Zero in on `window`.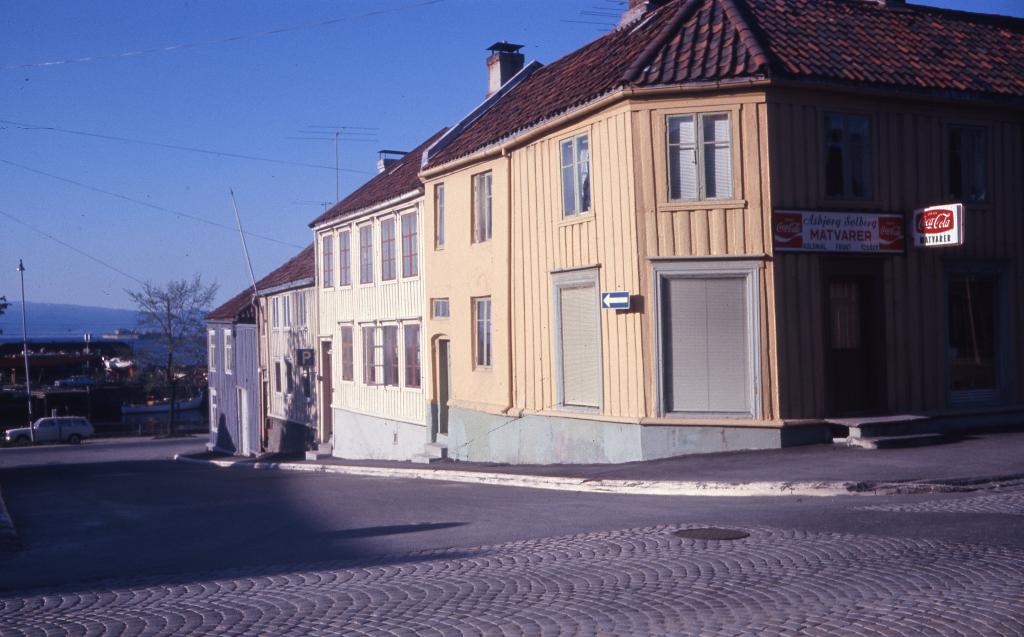
Zeroed in: left=548, top=261, right=600, bottom=413.
